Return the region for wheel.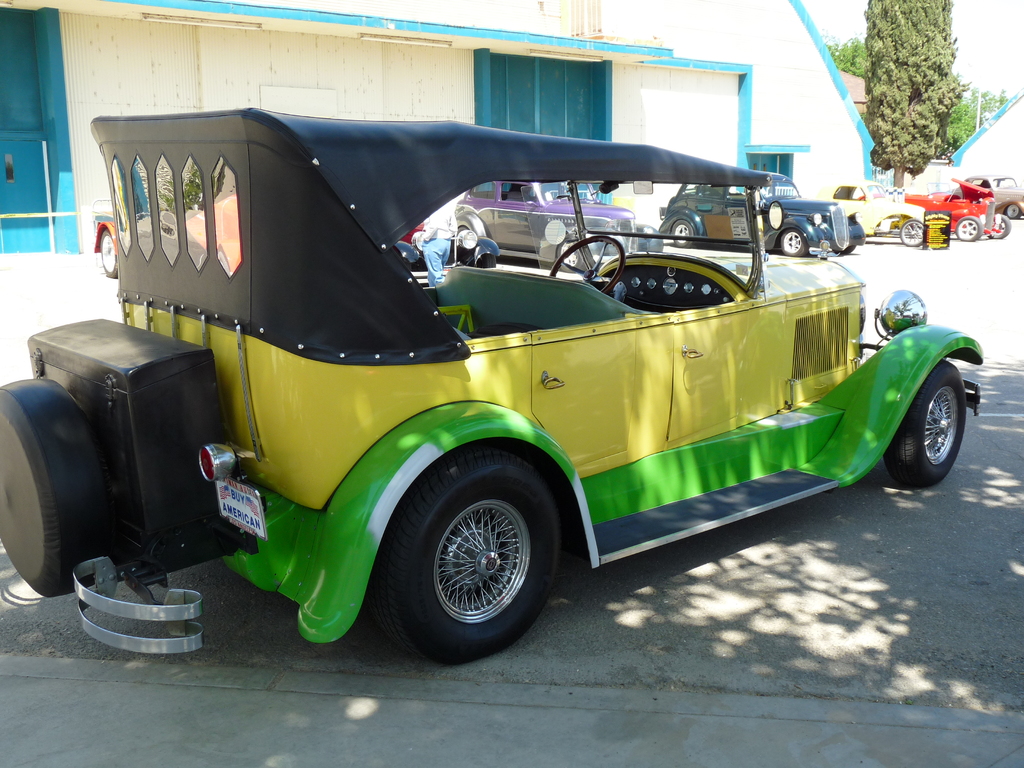
x1=103, y1=227, x2=118, y2=274.
